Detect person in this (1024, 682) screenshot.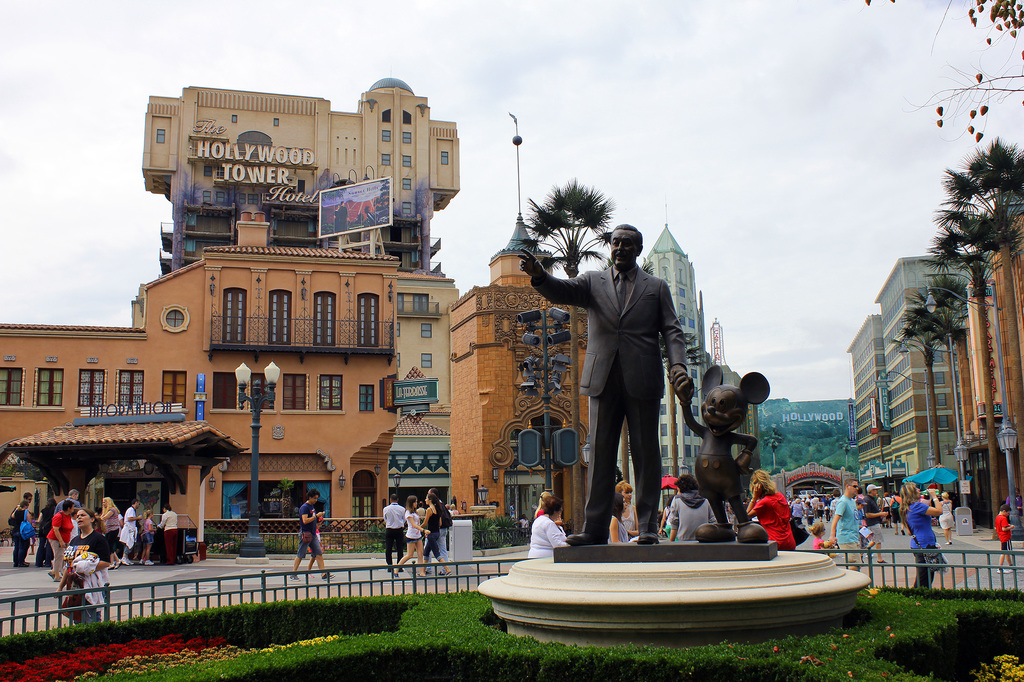
Detection: l=393, t=492, r=428, b=580.
